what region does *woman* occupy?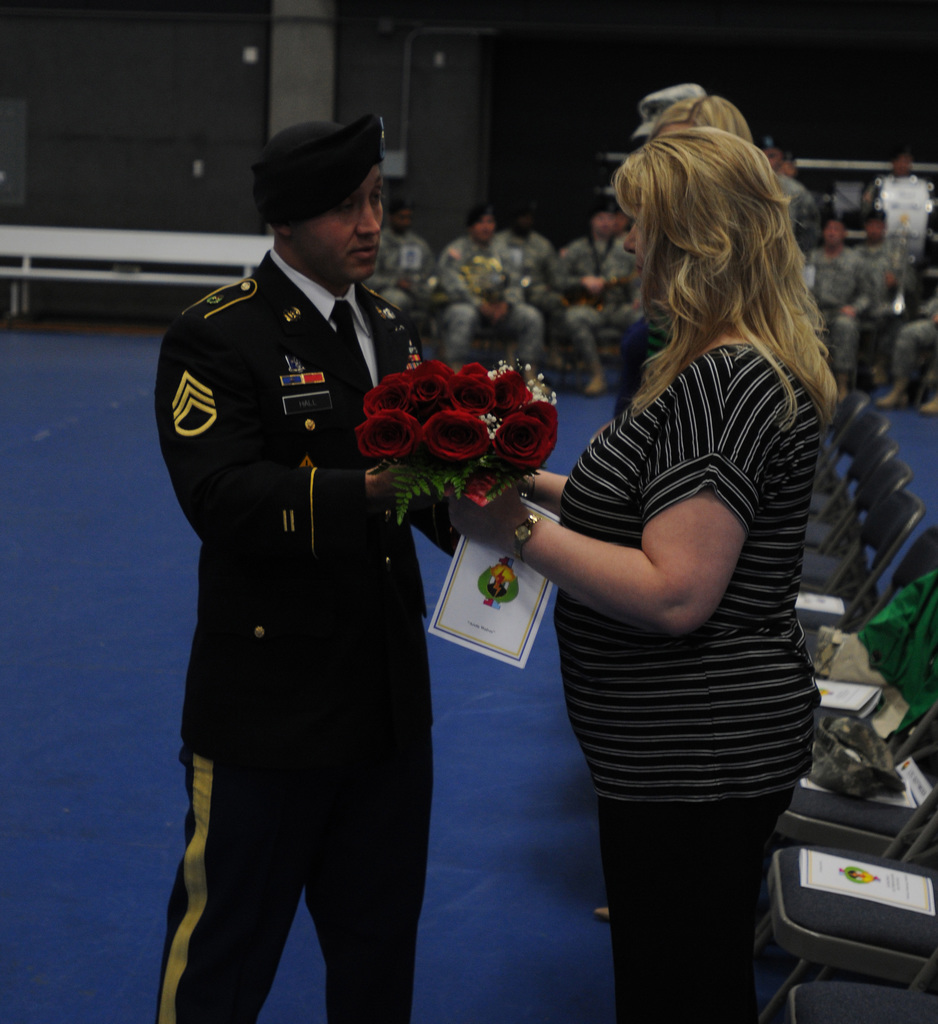
[x1=490, y1=75, x2=839, y2=1020].
